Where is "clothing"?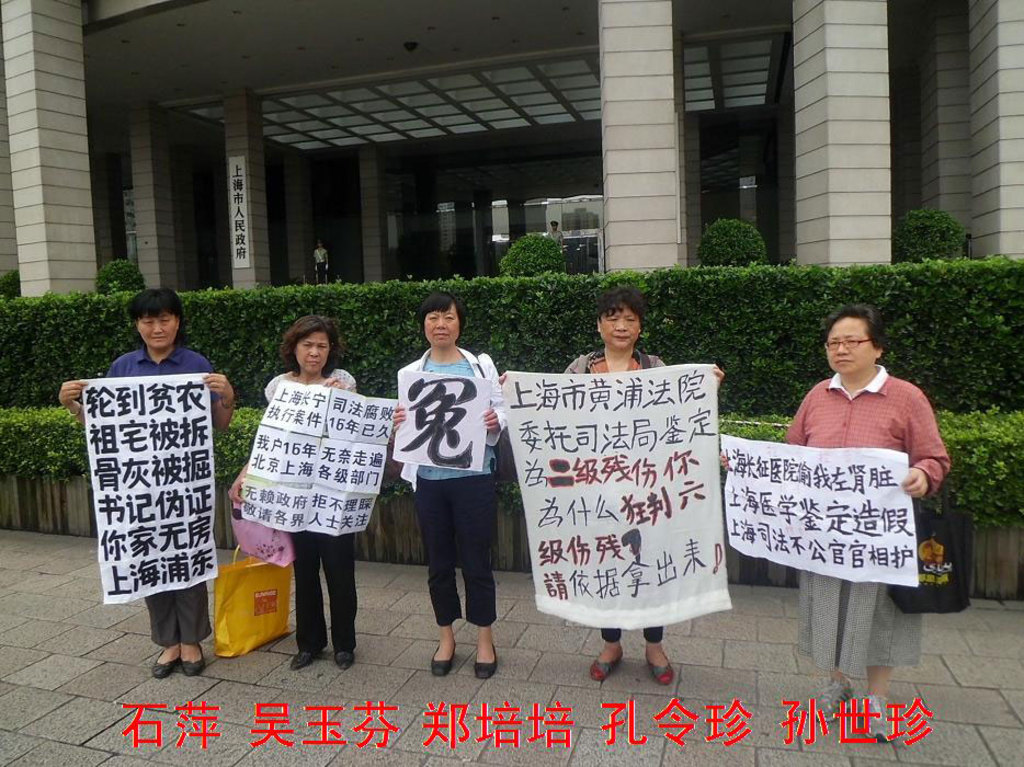
rect(261, 378, 360, 653).
